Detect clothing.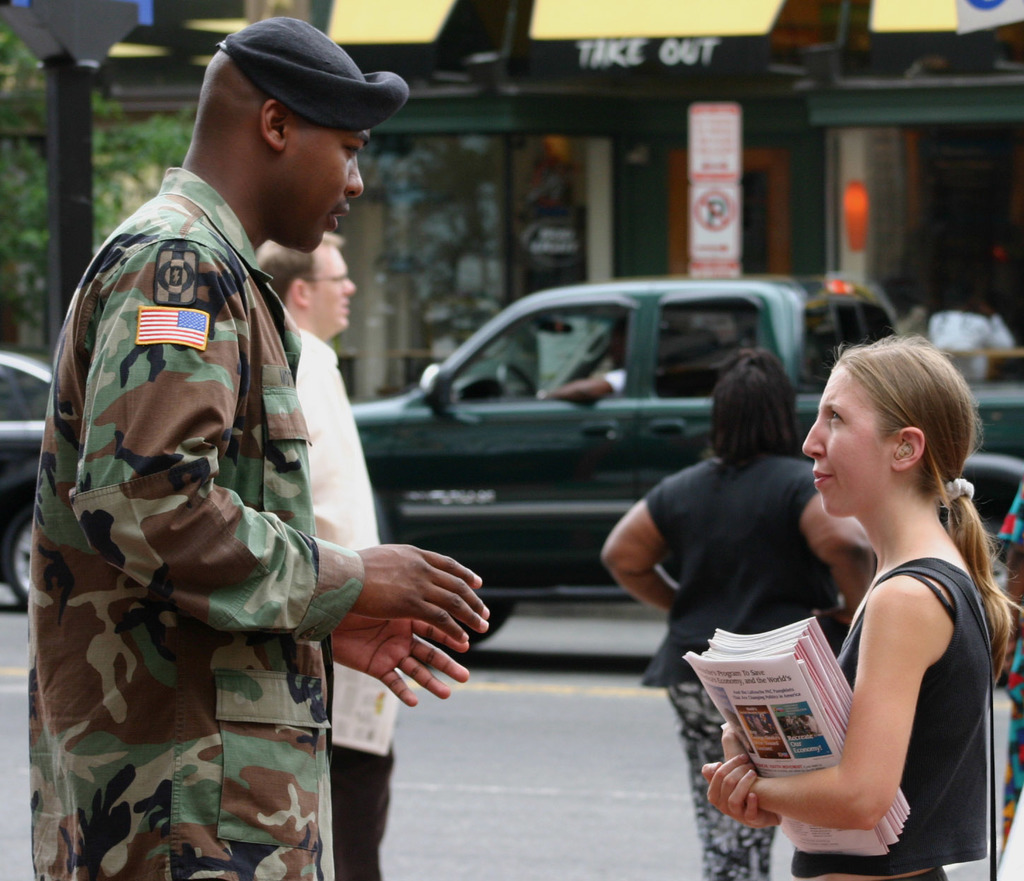
Detected at [x1=999, y1=478, x2=1023, y2=856].
